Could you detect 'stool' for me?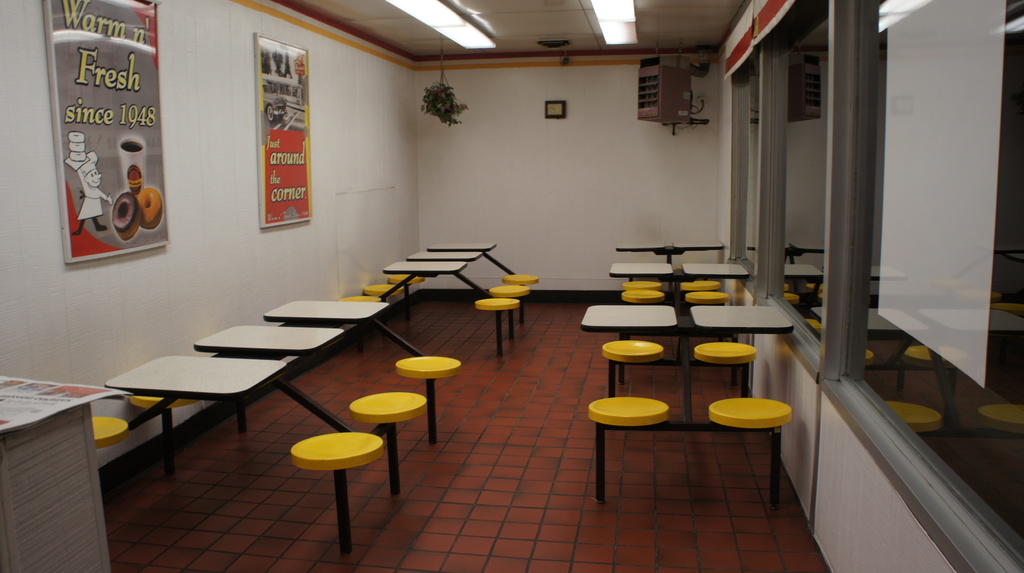
Detection result: 711/399/792/510.
